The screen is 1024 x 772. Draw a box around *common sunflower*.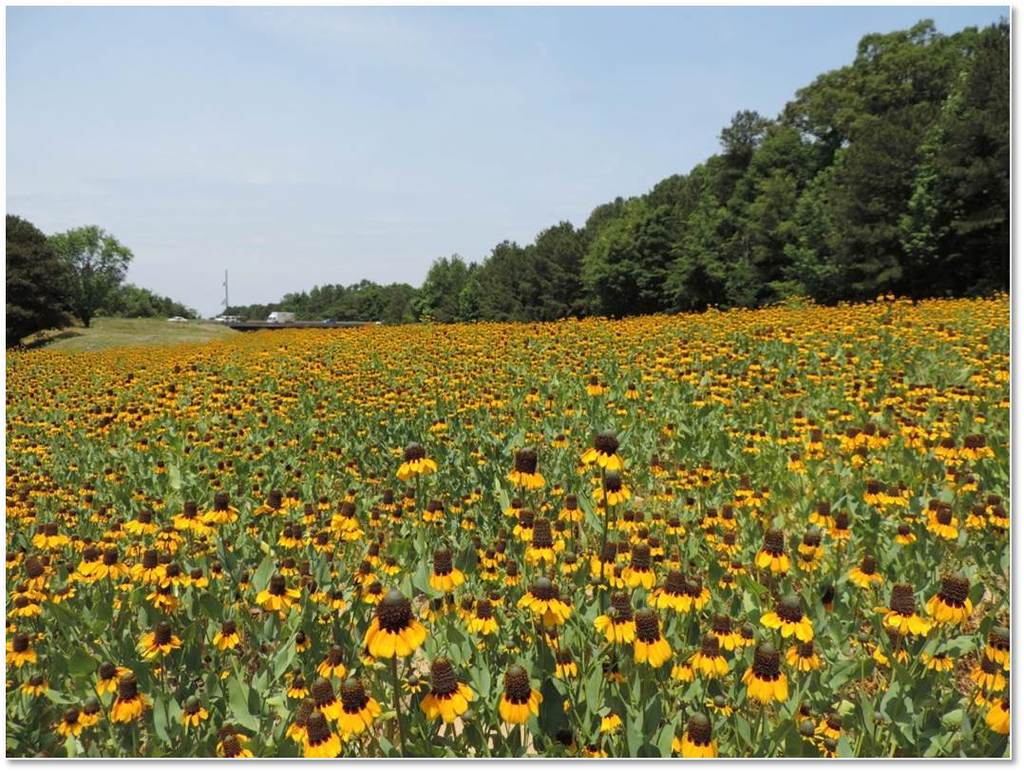
rect(580, 432, 623, 471).
